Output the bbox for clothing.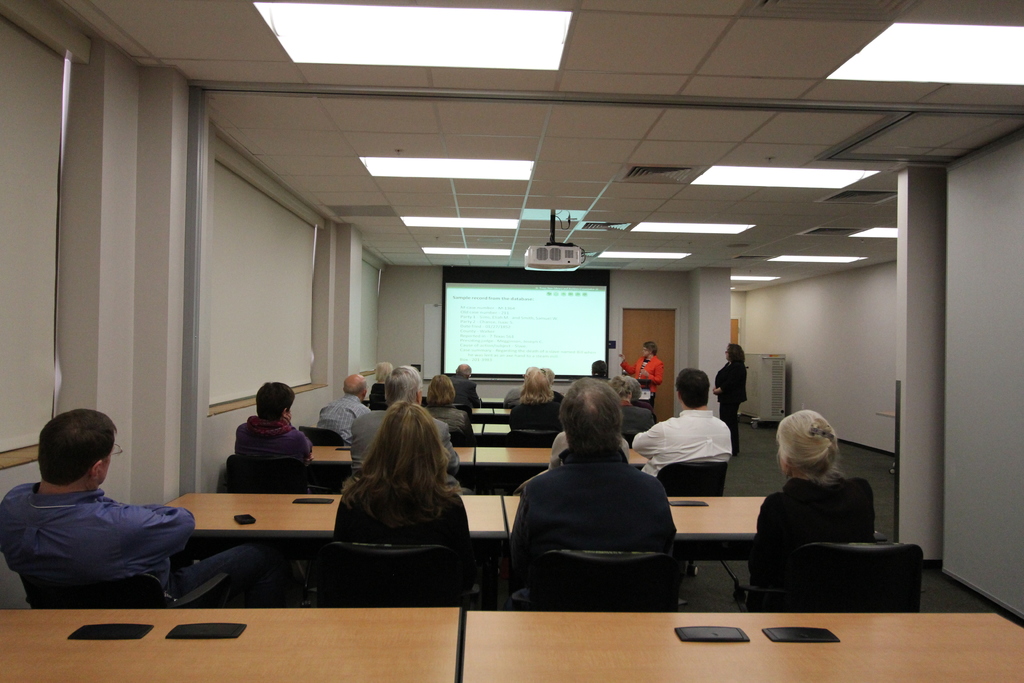
detection(495, 444, 687, 586).
